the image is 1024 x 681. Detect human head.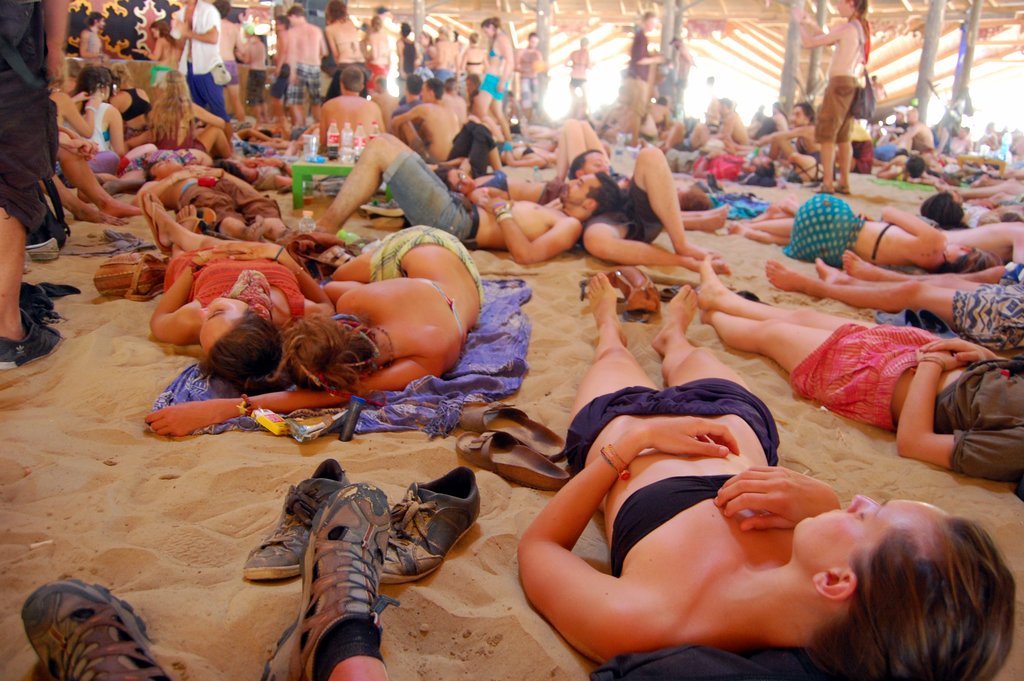
Detection: [783,496,1018,680].
